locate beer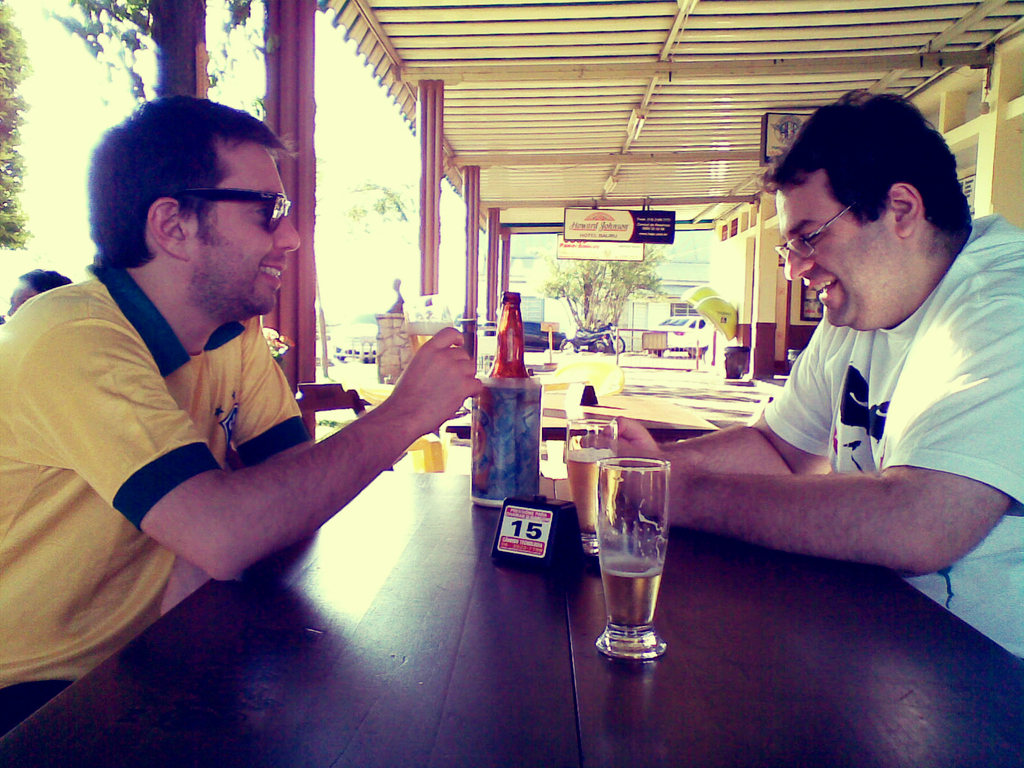
locate(567, 450, 616, 541)
